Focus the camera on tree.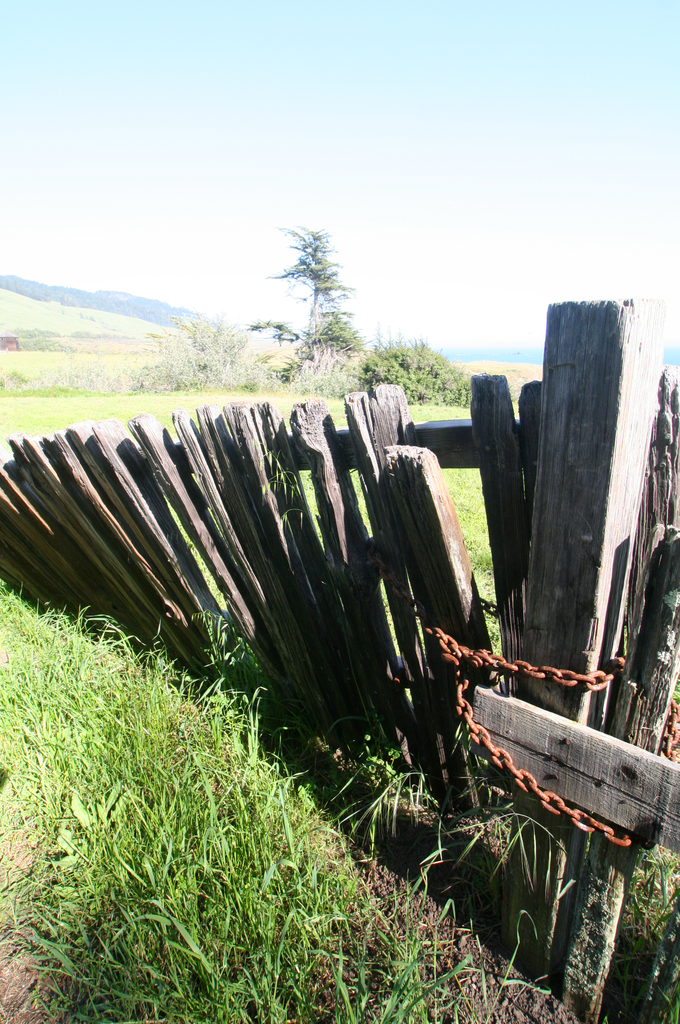
Focus region: box=[248, 220, 374, 364].
